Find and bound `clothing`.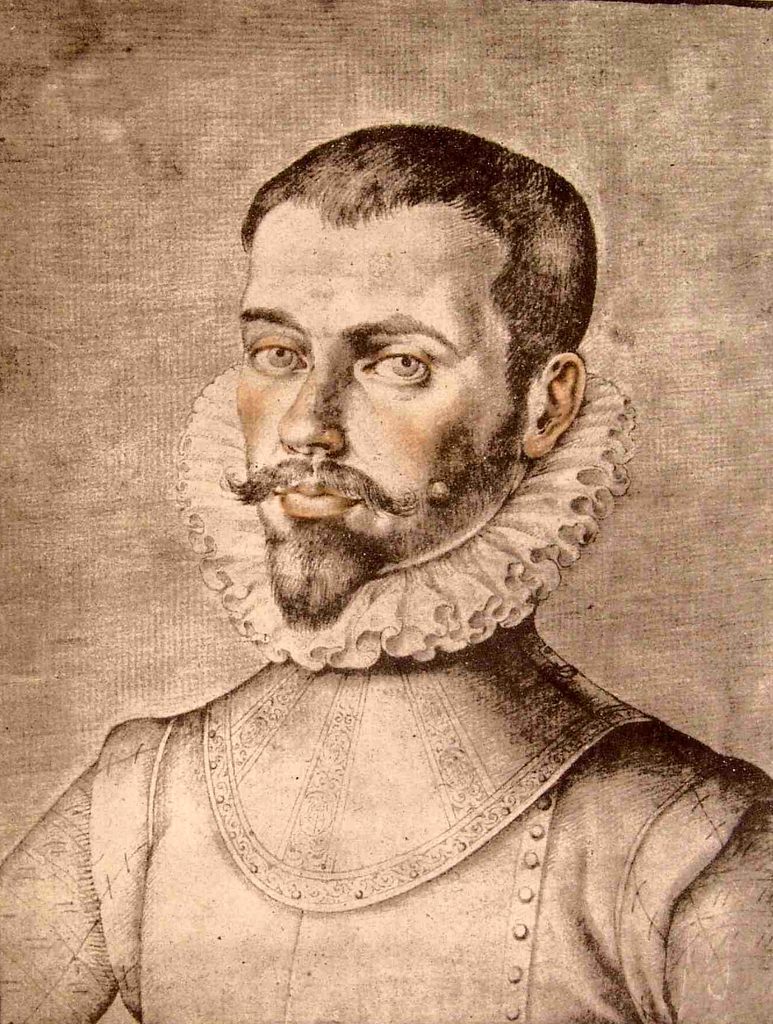
Bound: (x1=76, y1=280, x2=762, y2=1016).
